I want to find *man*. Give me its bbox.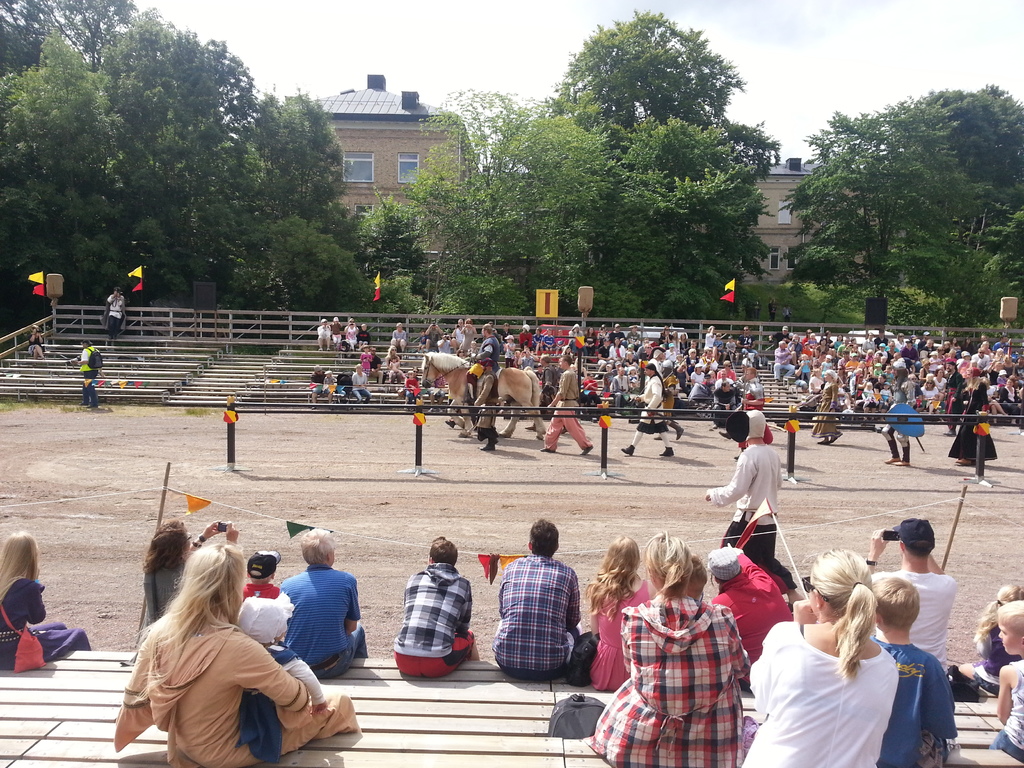
[315,317,332,351].
